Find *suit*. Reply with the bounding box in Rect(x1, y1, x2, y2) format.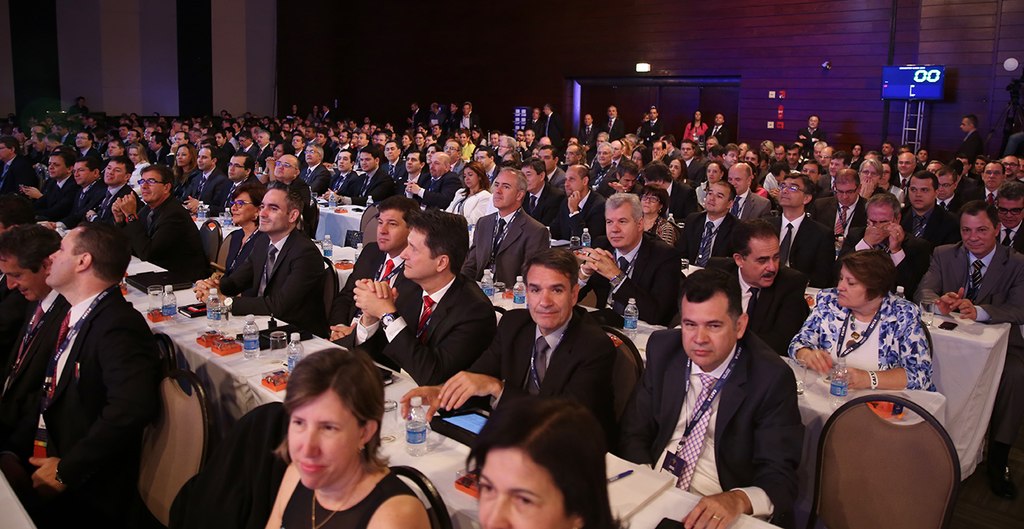
Rect(818, 192, 868, 246).
